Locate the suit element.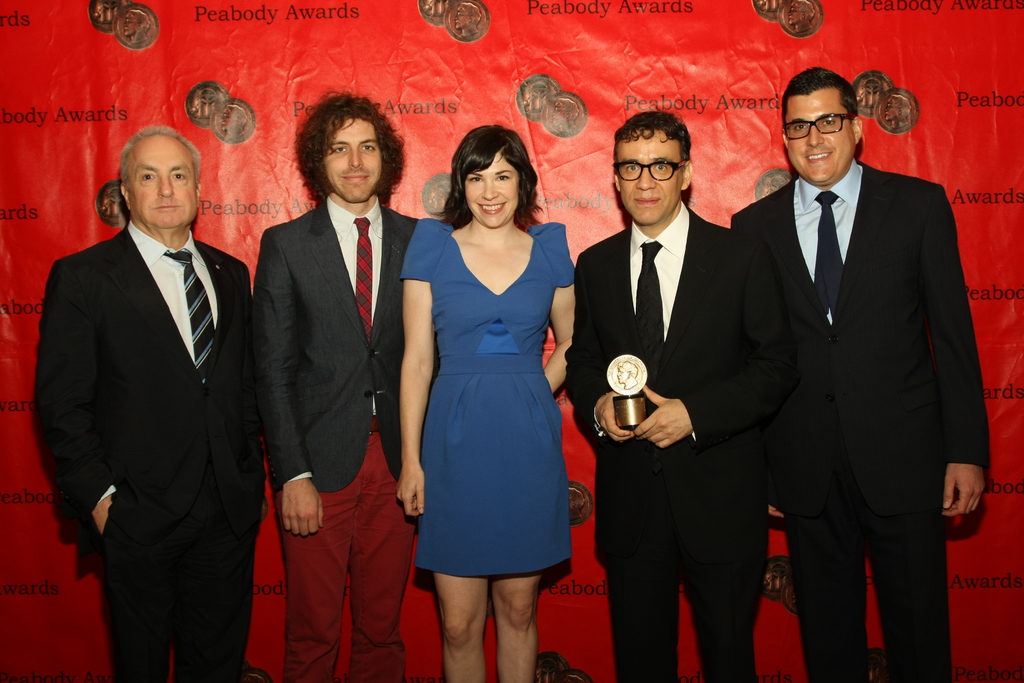
Element bbox: left=269, top=199, right=442, bottom=494.
